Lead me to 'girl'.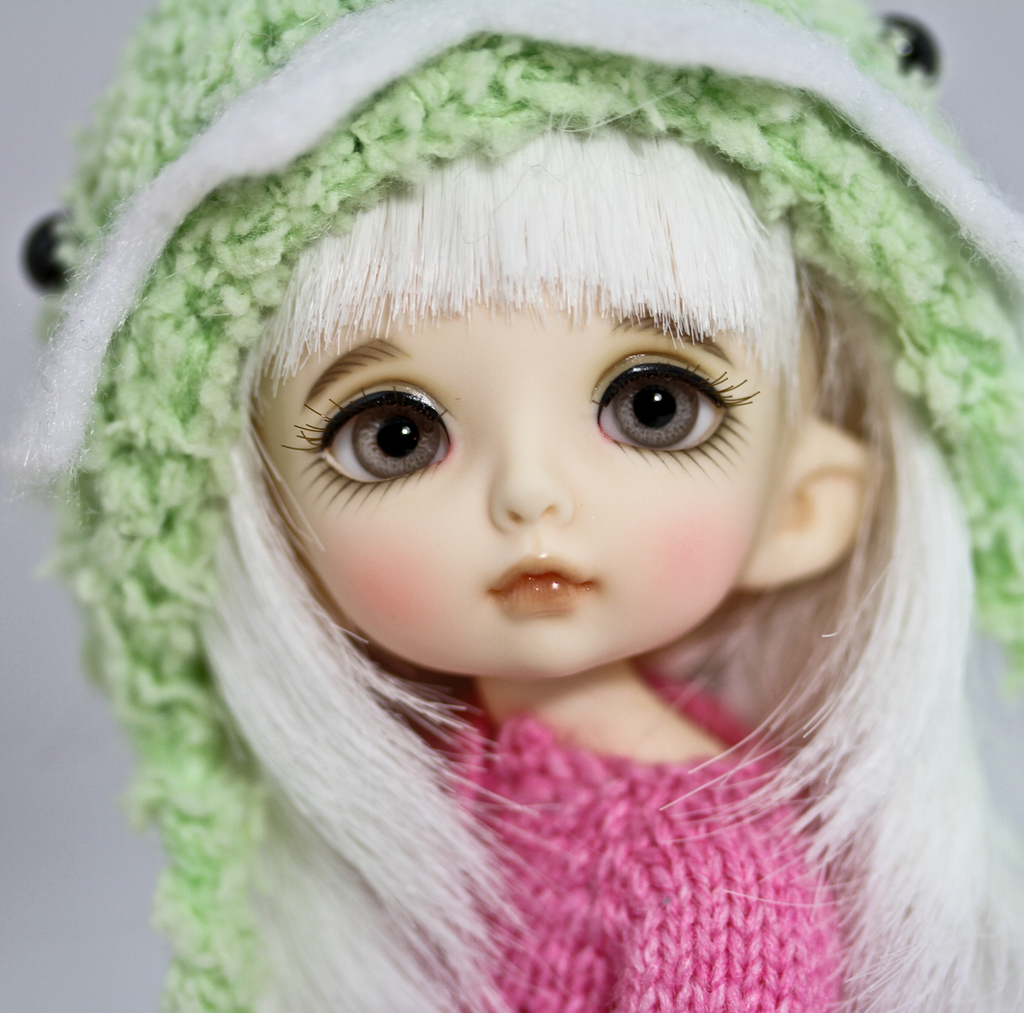
Lead to (14, 0, 1021, 1004).
